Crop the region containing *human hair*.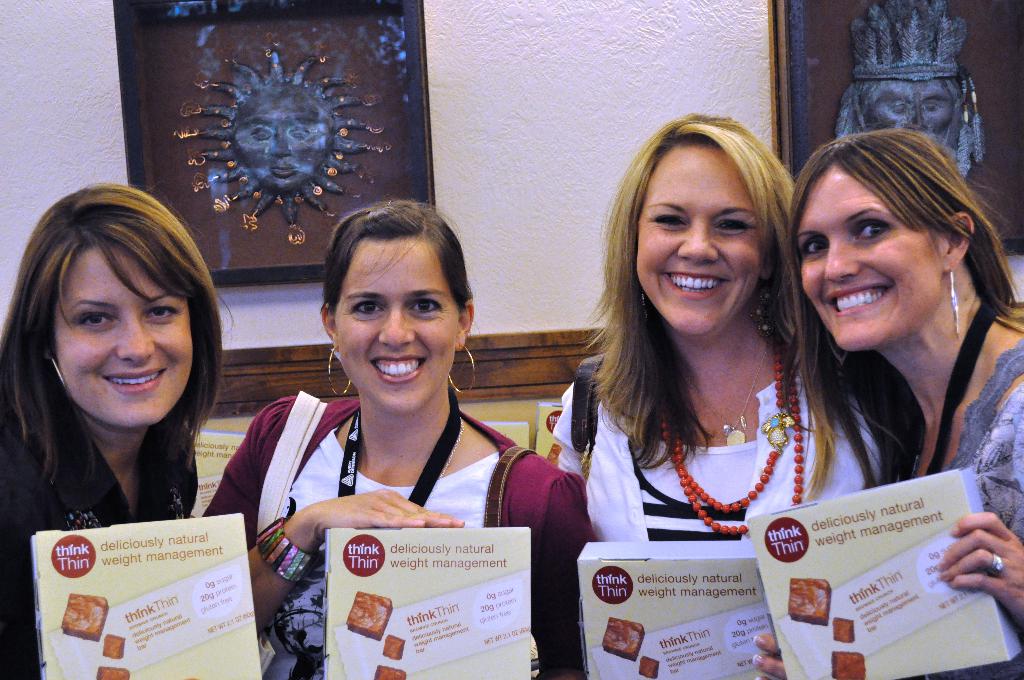
Crop region: {"x1": 598, "y1": 101, "x2": 824, "y2": 476}.
